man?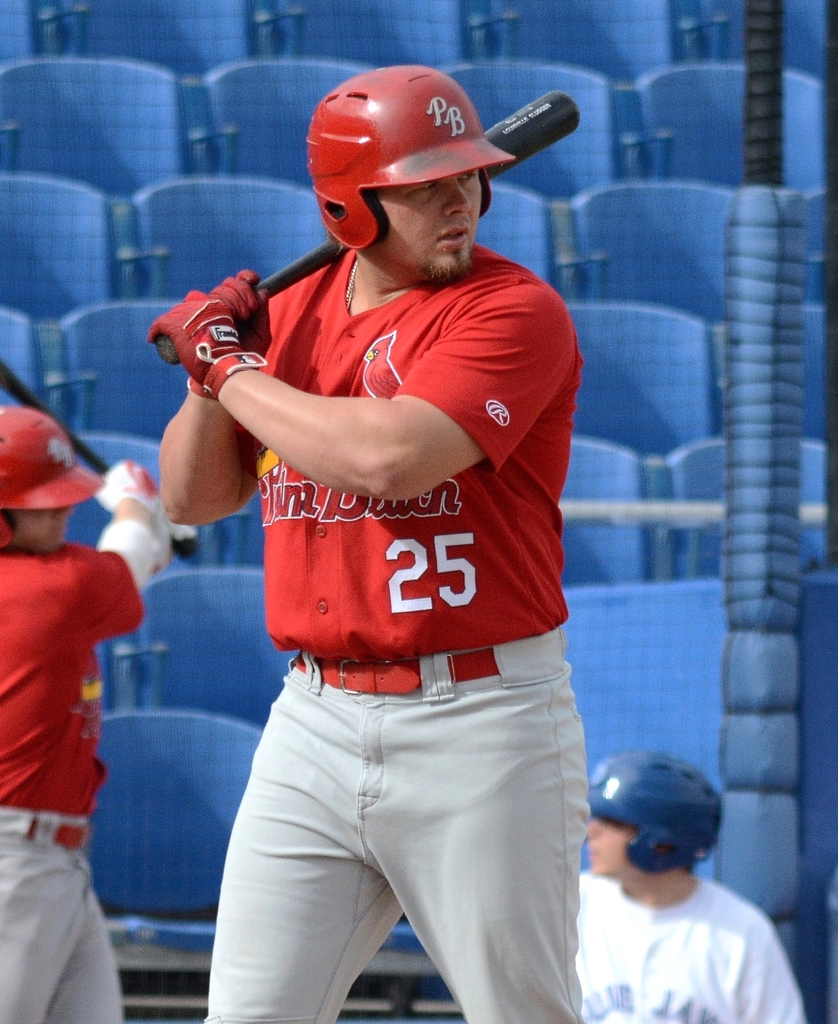
bbox(0, 400, 174, 1023)
